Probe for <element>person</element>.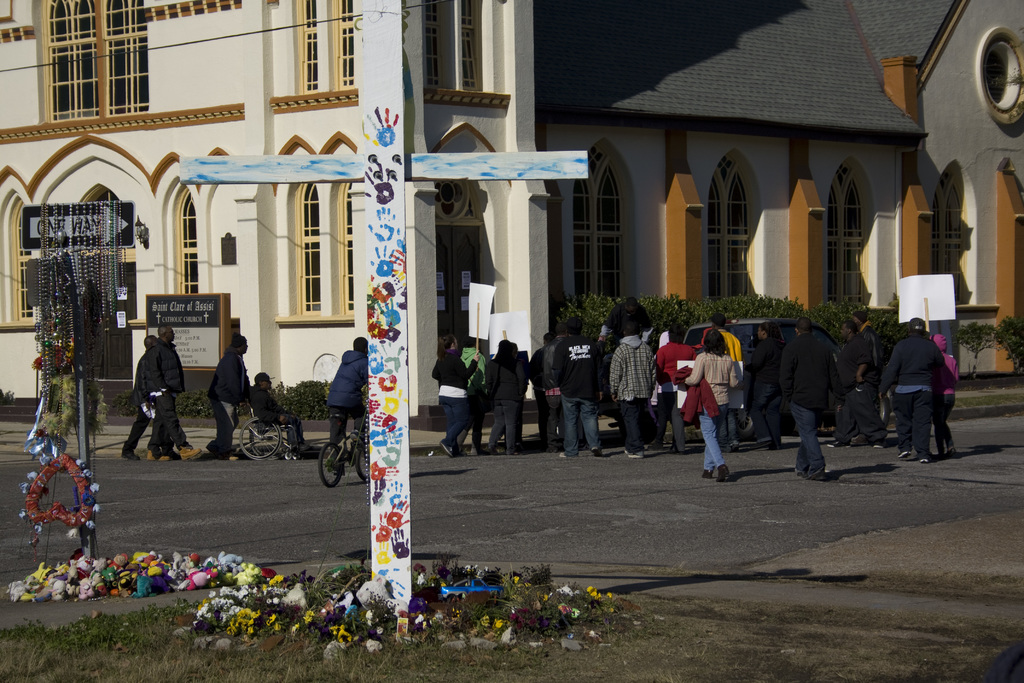
Probe result: select_region(243, 368, 316, 456).
